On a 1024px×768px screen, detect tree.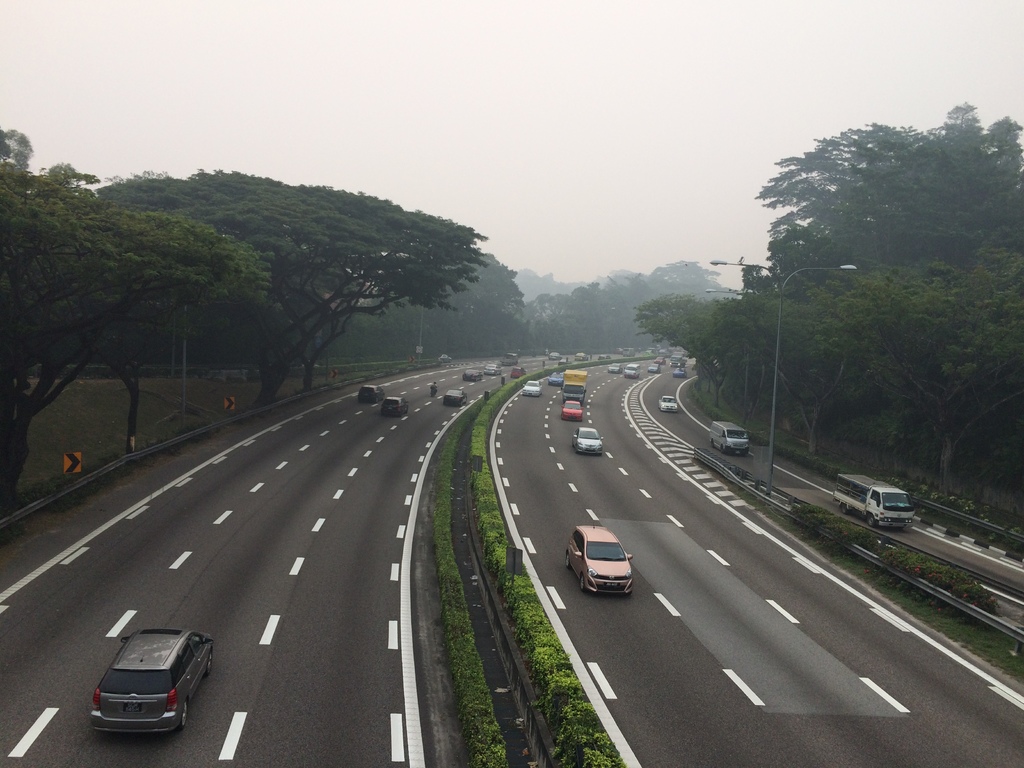
region(837, 233, 1023, 495).
